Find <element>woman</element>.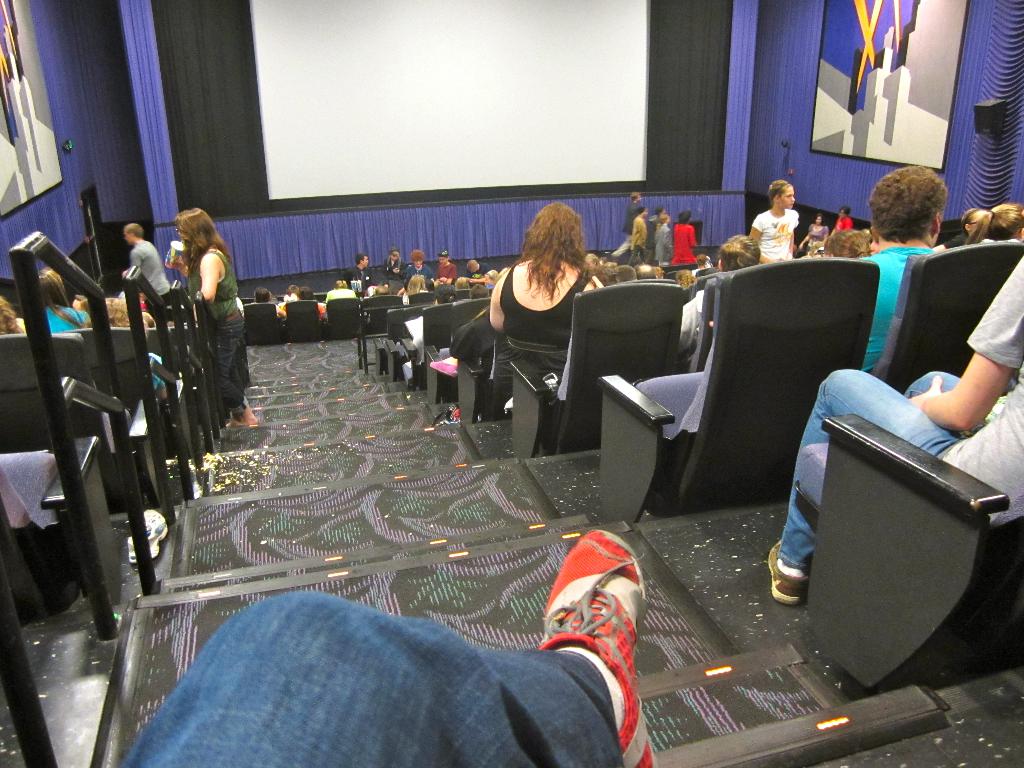
{"x1": 806, "y1": 220, "x2": 870, "y2": 262}.
